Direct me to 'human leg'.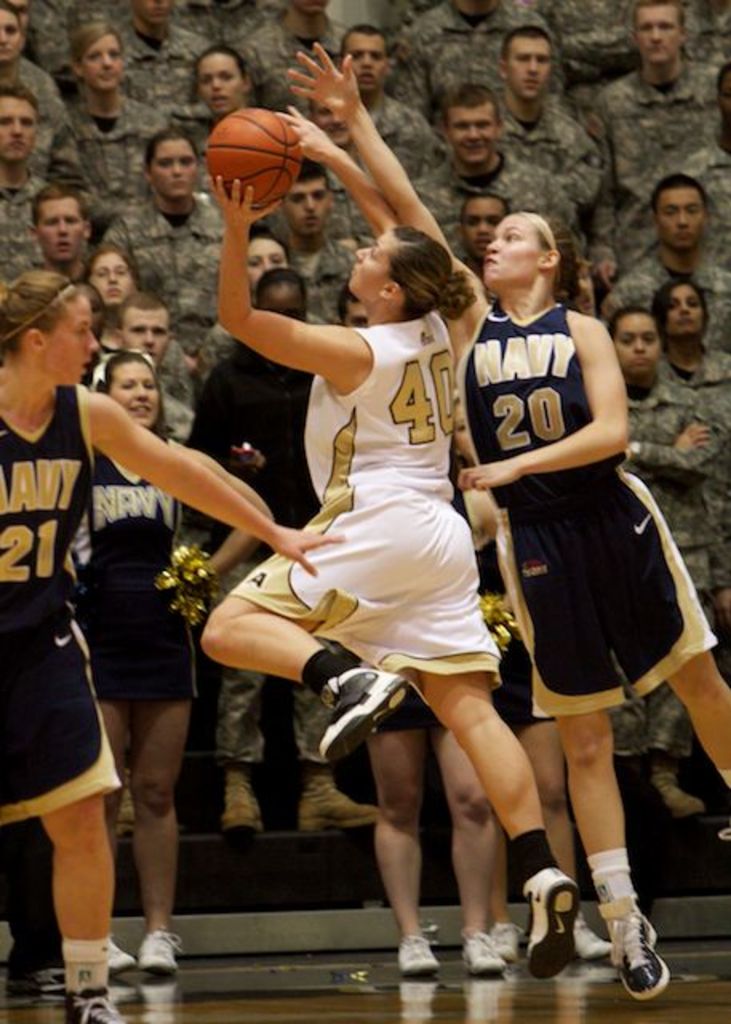
Direction: [446, 781, 502, 973].
